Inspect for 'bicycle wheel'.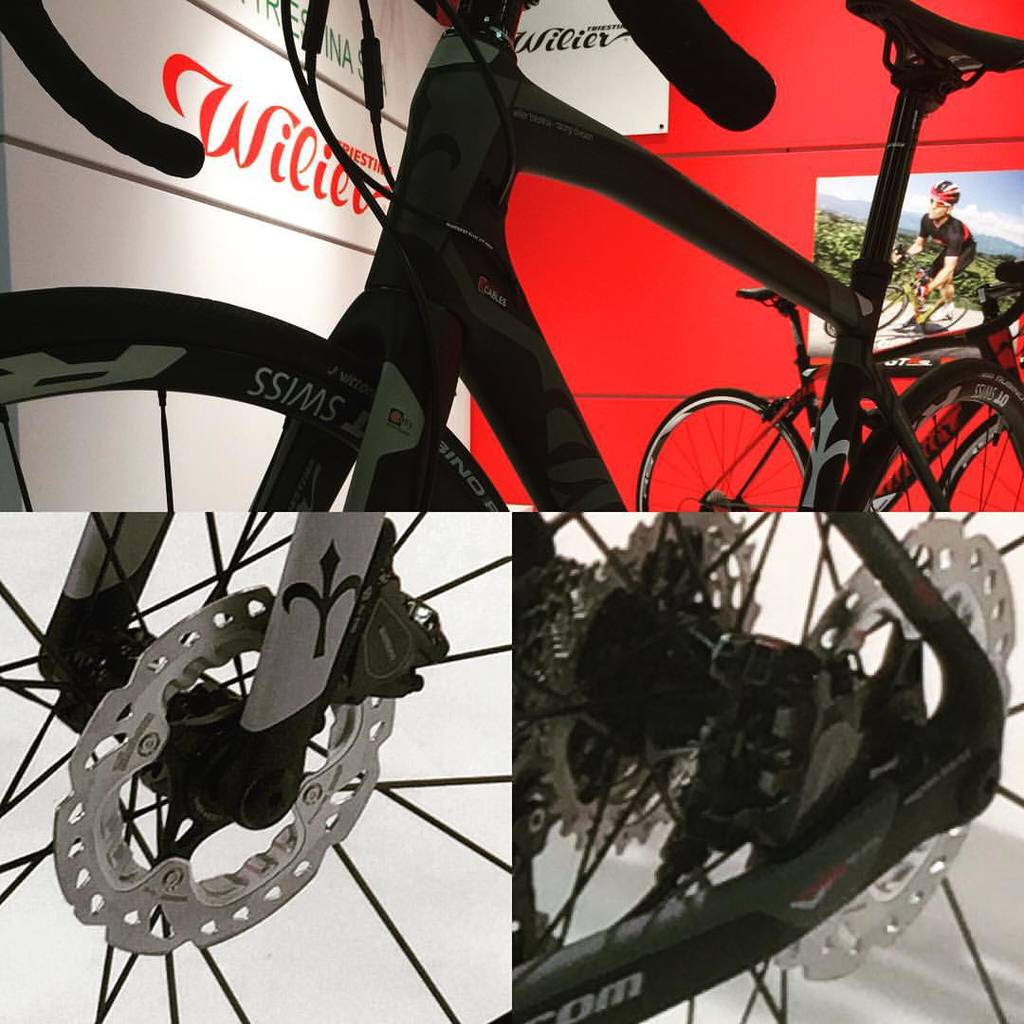
Inspection: pyautogui.locateOnScreen(918, 296, 969, 338).
